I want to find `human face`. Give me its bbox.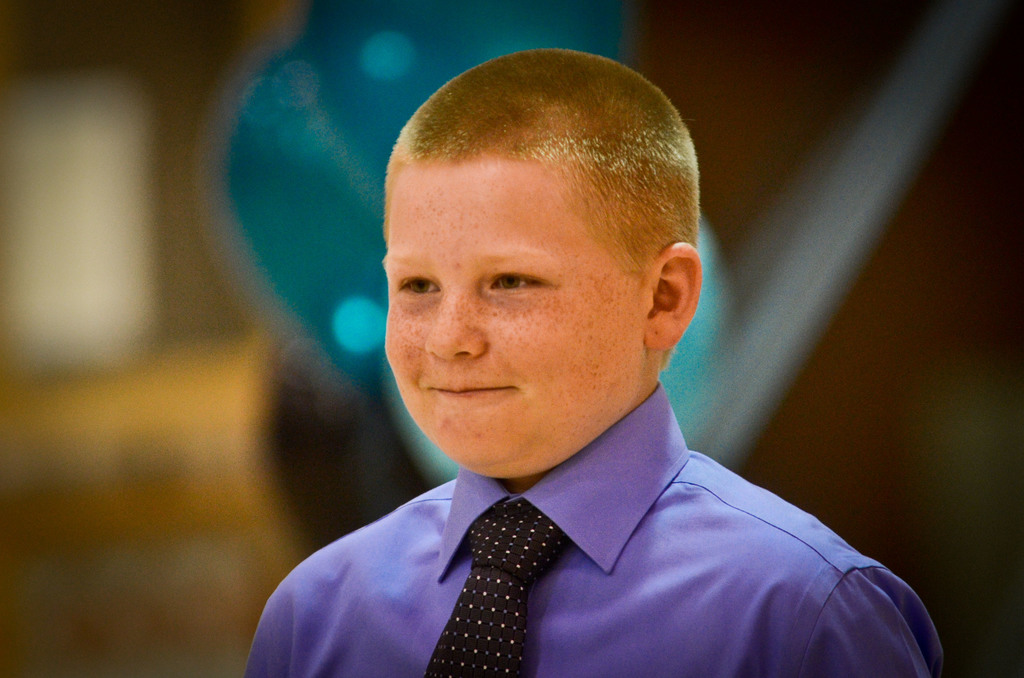
x1=383 y1=149 x2=651 y2=474.
